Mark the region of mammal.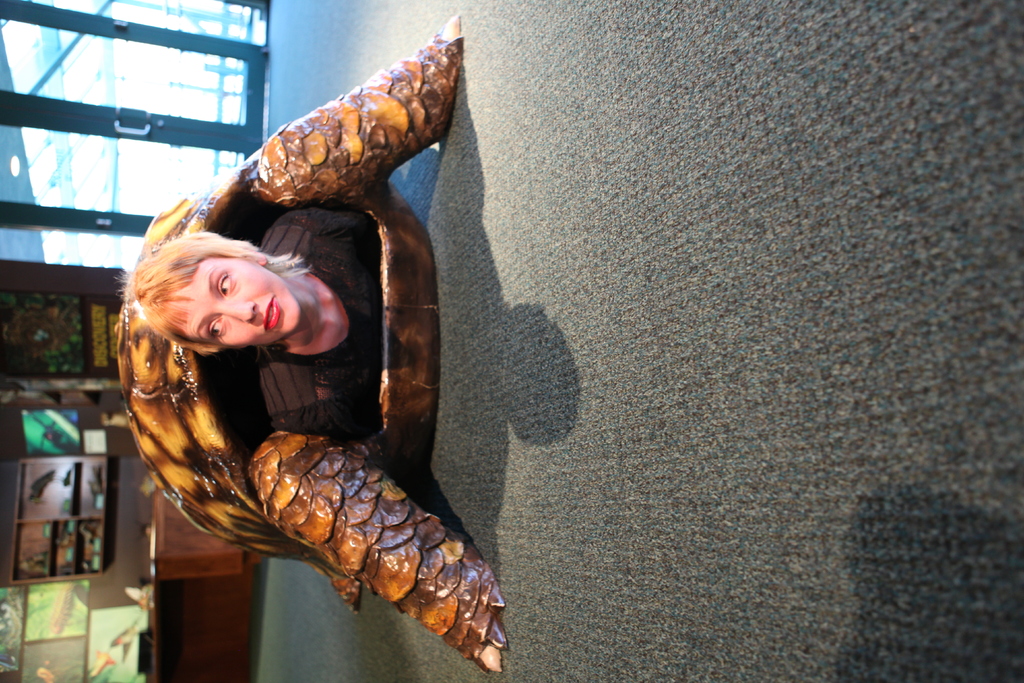
Region: 124/65/521/673.
